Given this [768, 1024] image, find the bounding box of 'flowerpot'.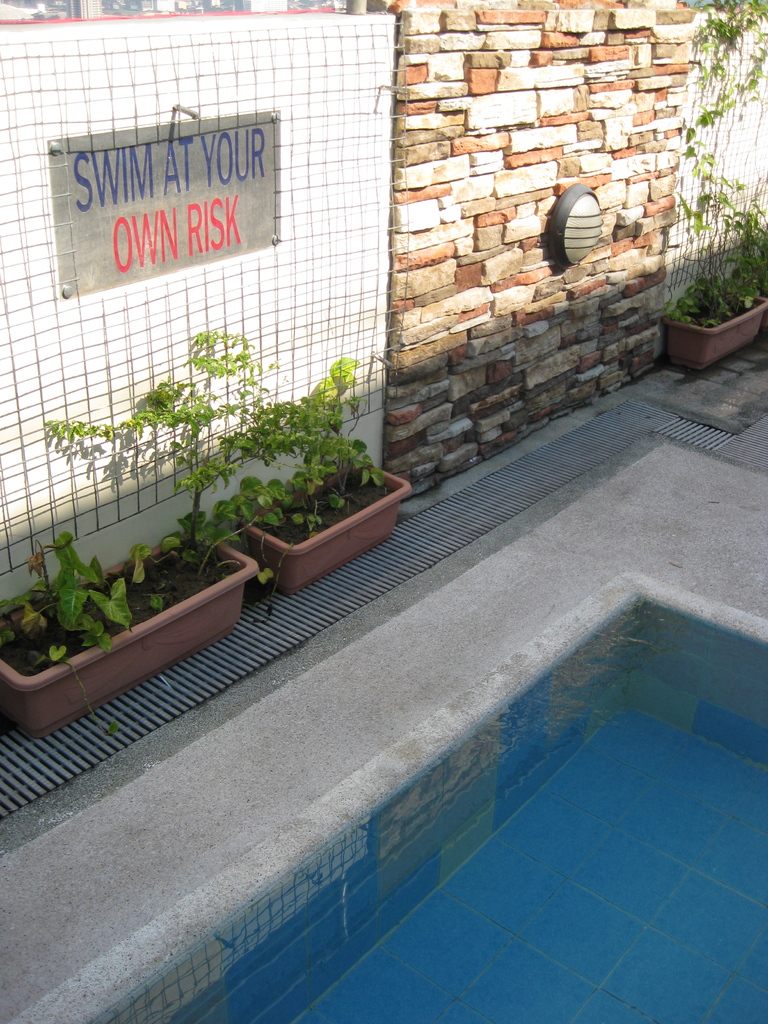
662, 270, 767, 375.
